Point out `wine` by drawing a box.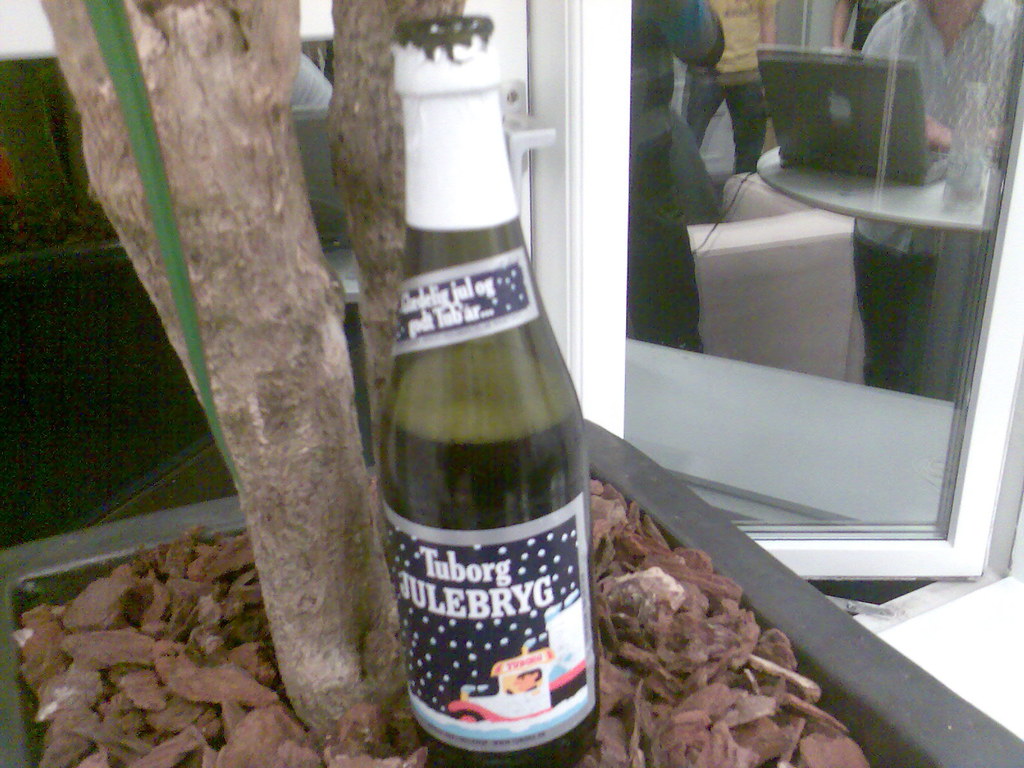
x1=374, y1=12, x2=596, y2=767.
